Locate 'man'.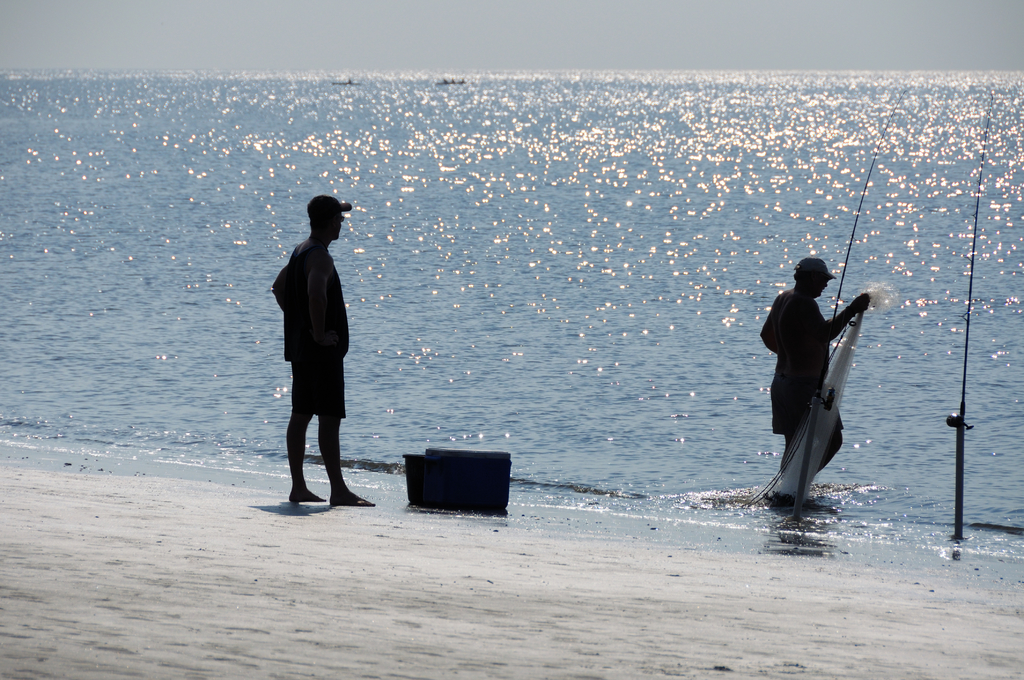
Bounding box: l=758, t=255, r=872, b=499.
